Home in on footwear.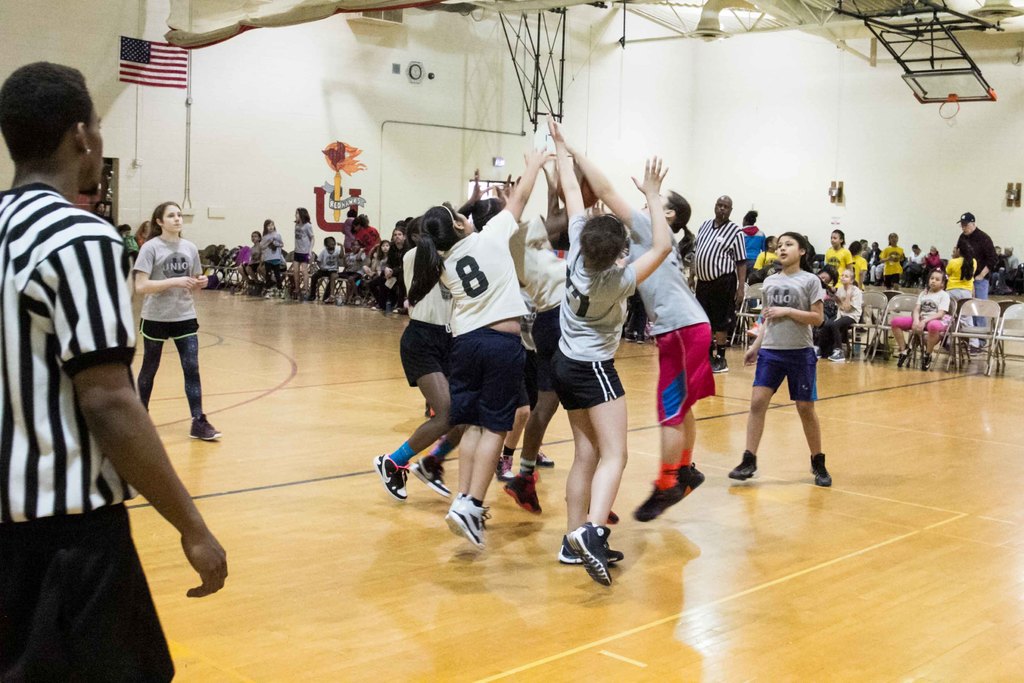
Homed in at [left=566, top=522, right=611, bottom=588].
